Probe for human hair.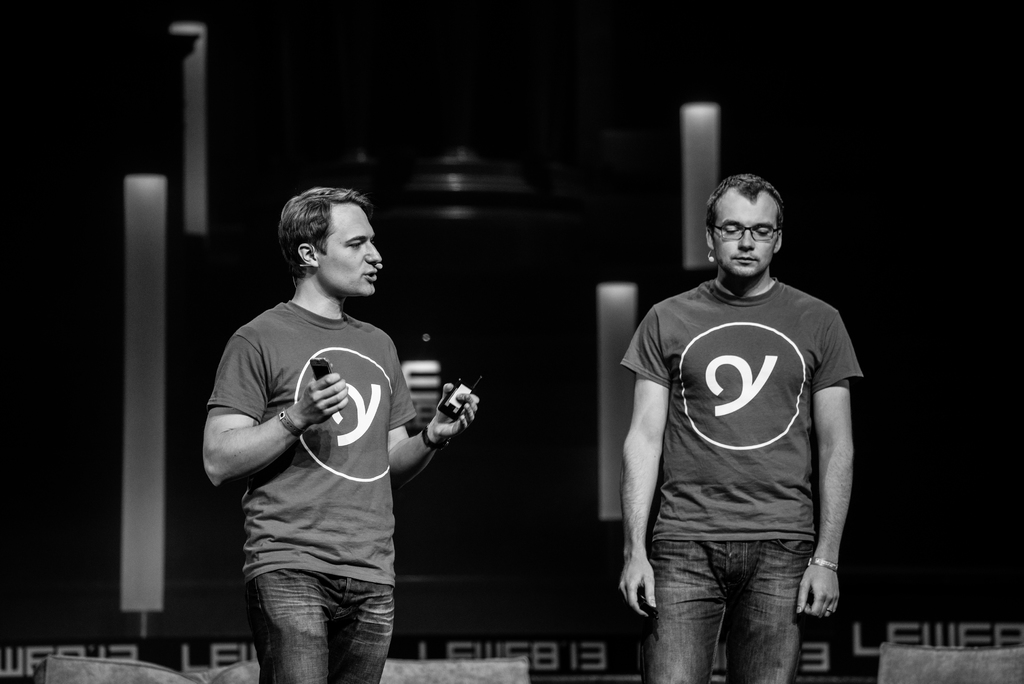
Probe result: (x1=703, y1=172, x2=786, y2=234).
